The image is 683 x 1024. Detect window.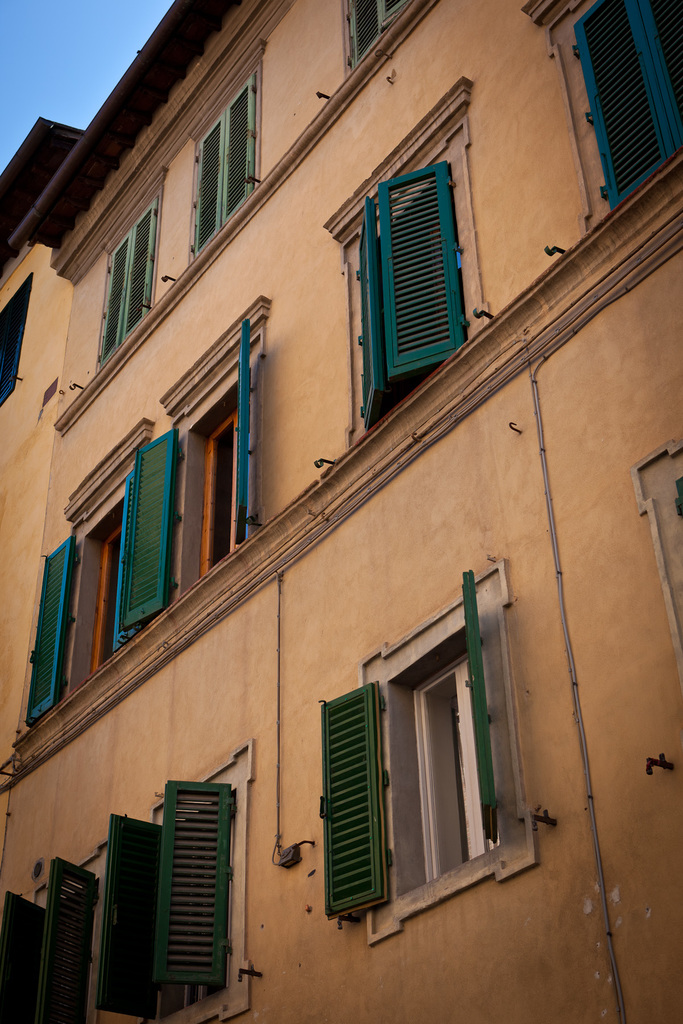
Detection: Rect(103, 783, 233, 1016).
